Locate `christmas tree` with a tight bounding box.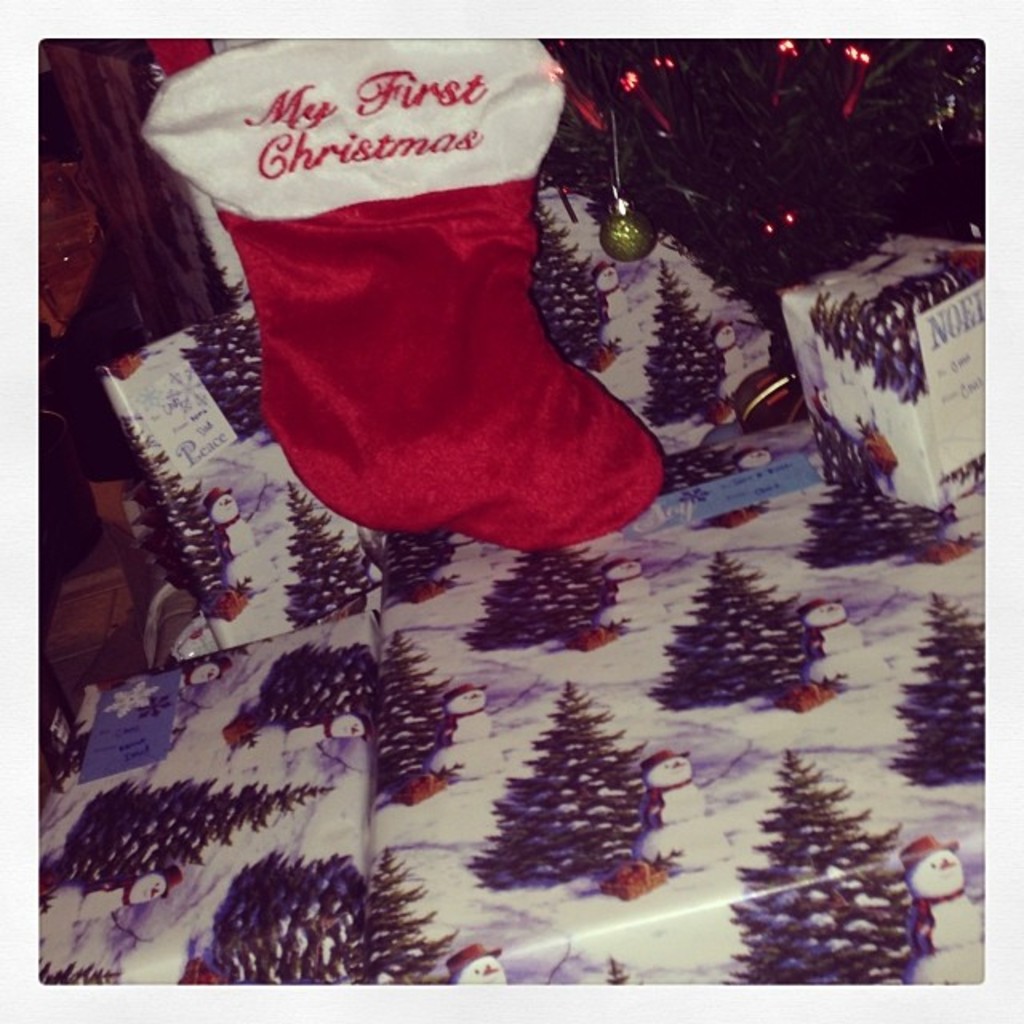
box(531, 30, 982, 264).
